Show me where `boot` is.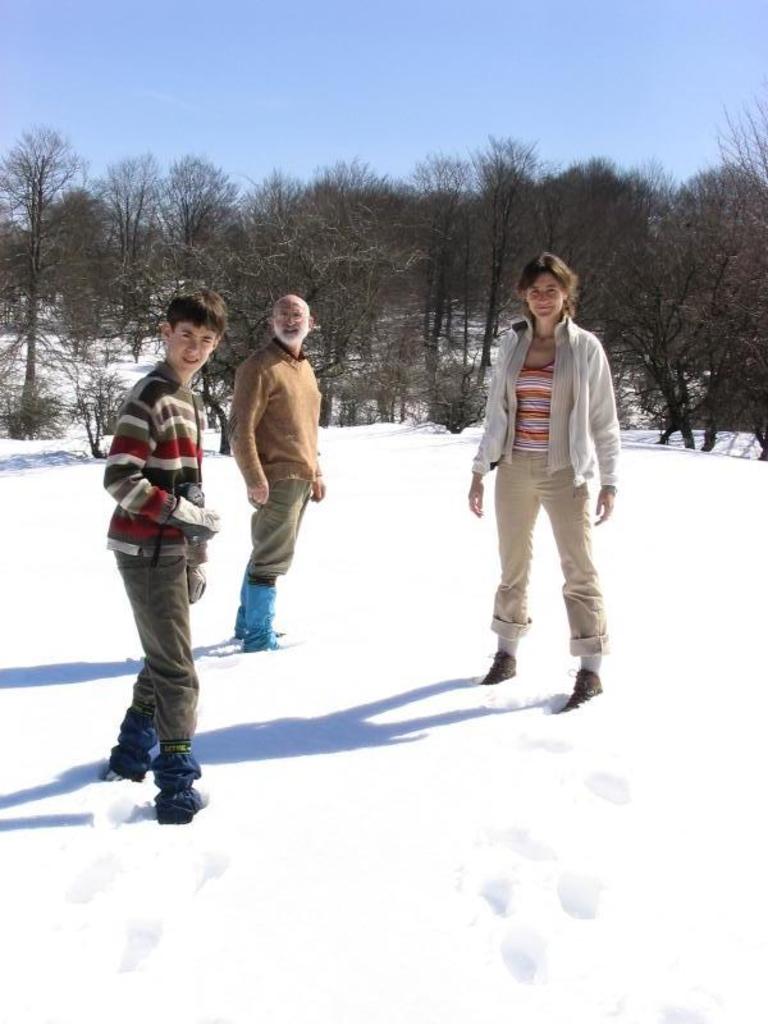
`boot` is at crop(239, 582, 282, 650).
